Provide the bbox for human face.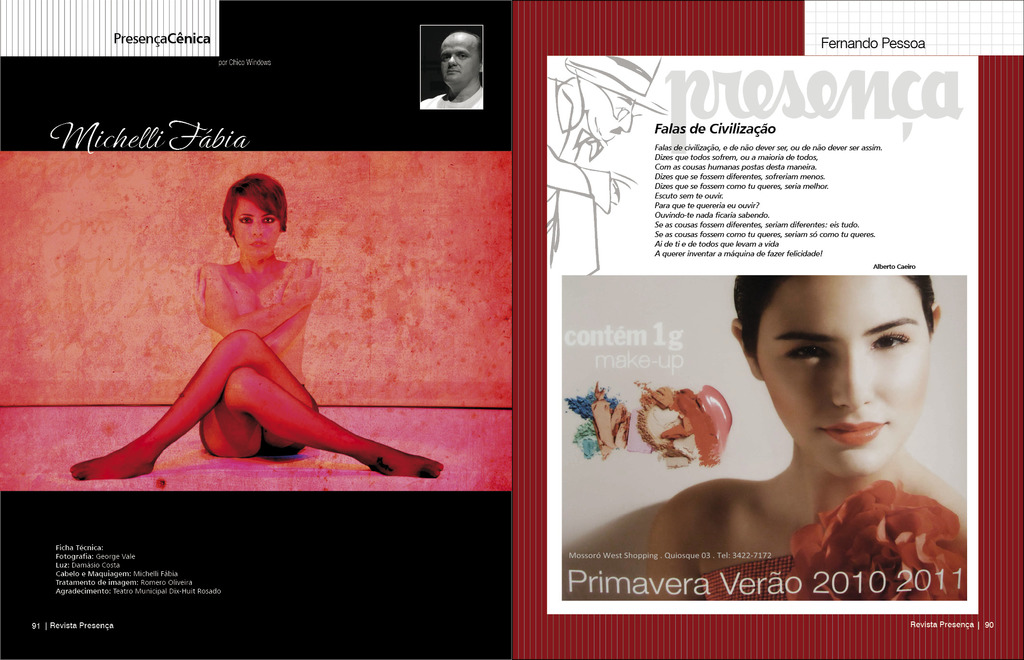
(231,193,280,257).
